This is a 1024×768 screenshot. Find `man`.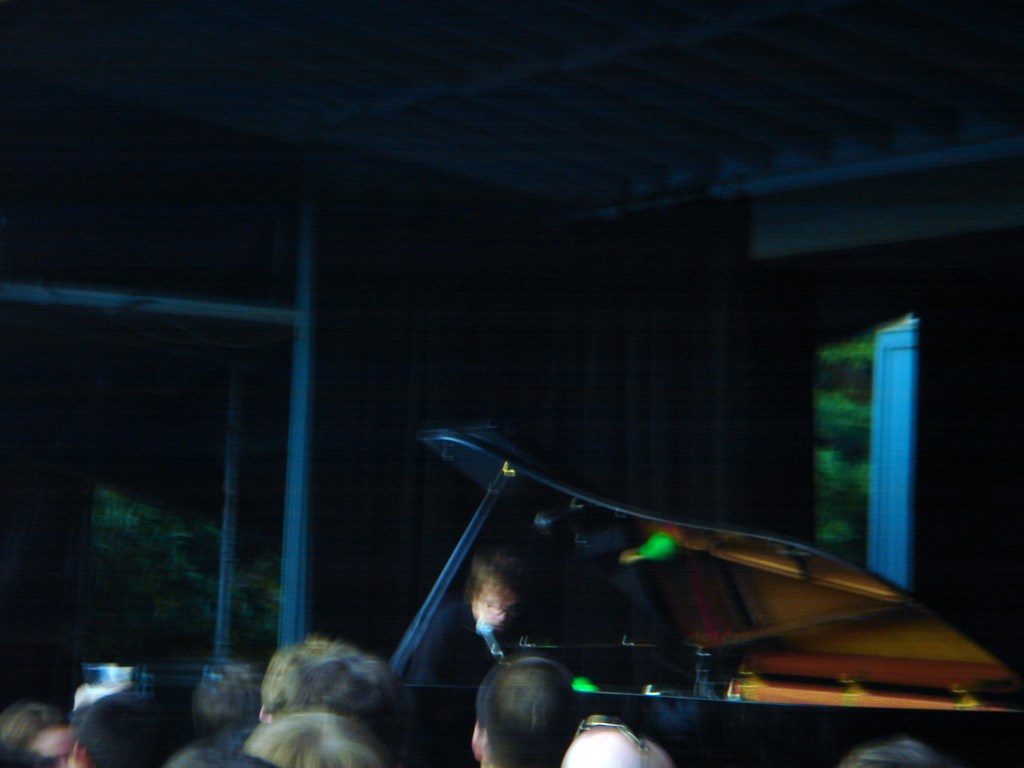
Bounding box: bbox=[476, 636, 571, 767].
